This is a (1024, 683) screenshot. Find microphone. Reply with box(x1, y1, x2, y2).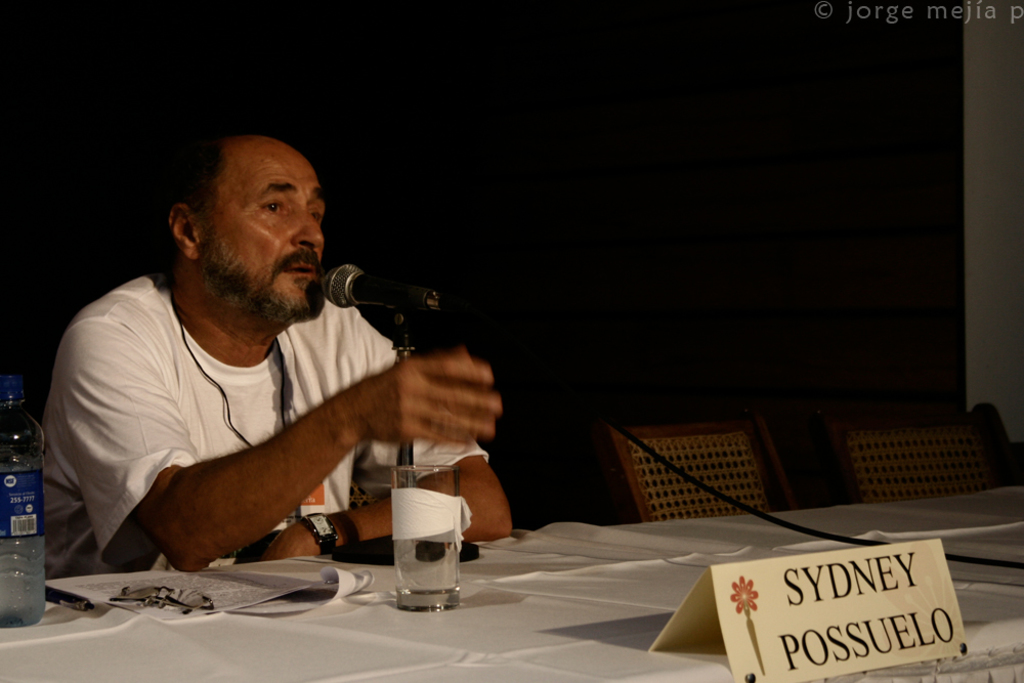
box(312, 256, 468, 317).
